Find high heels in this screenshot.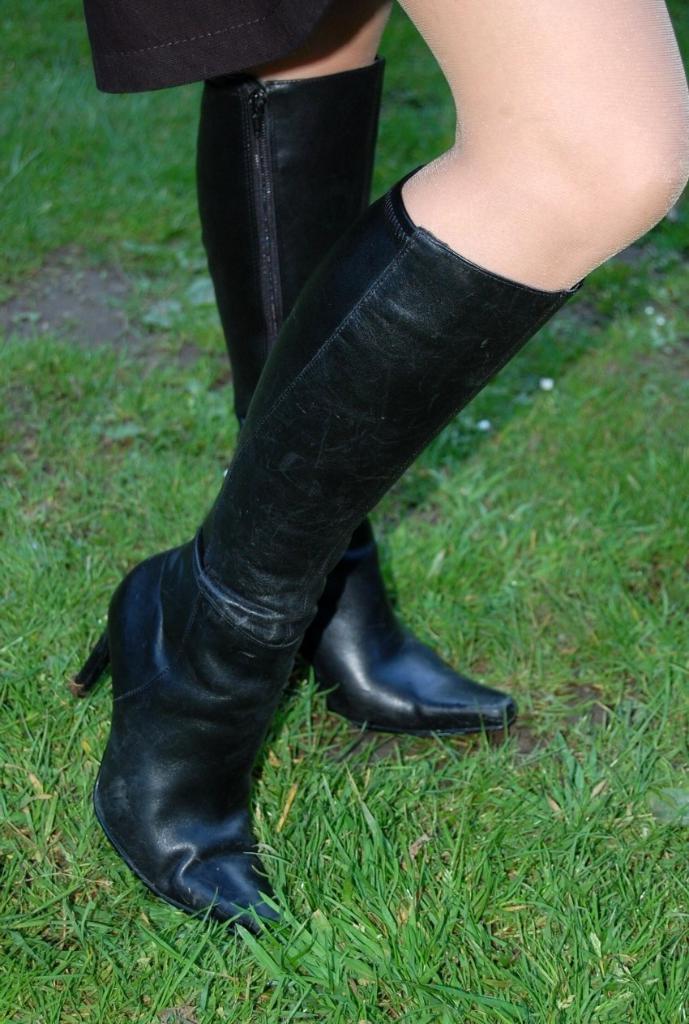
The bounding box for high heels is 61 529 303 932.
